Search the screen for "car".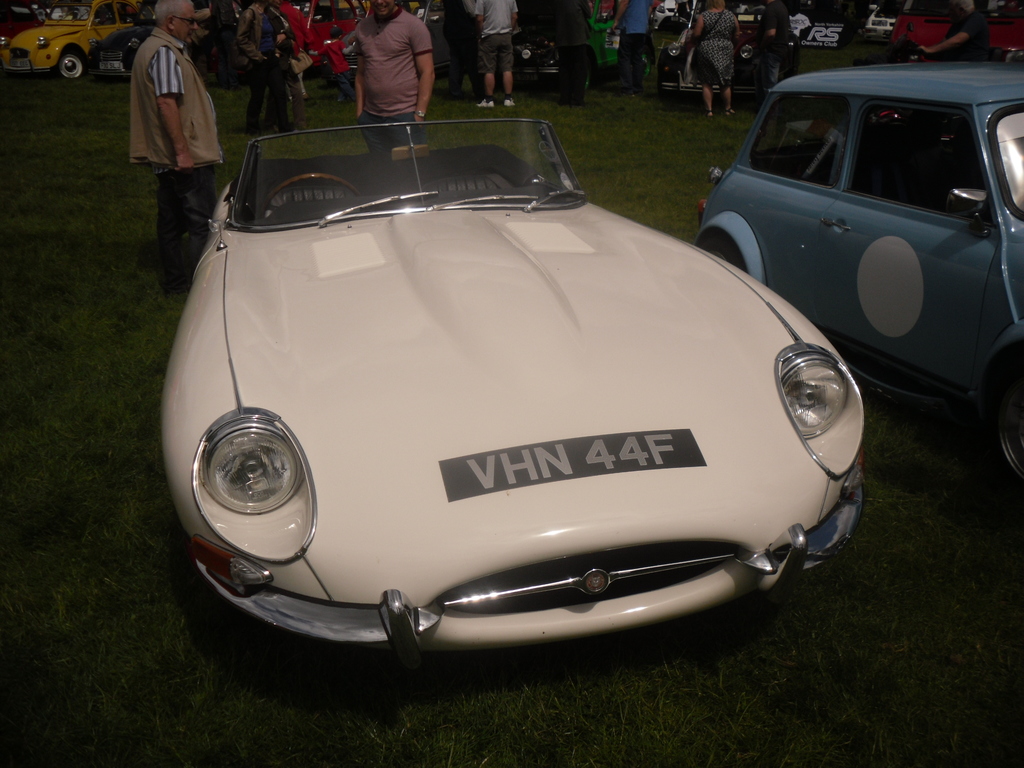
Found at bbox=[511, 26, 650, 85].
